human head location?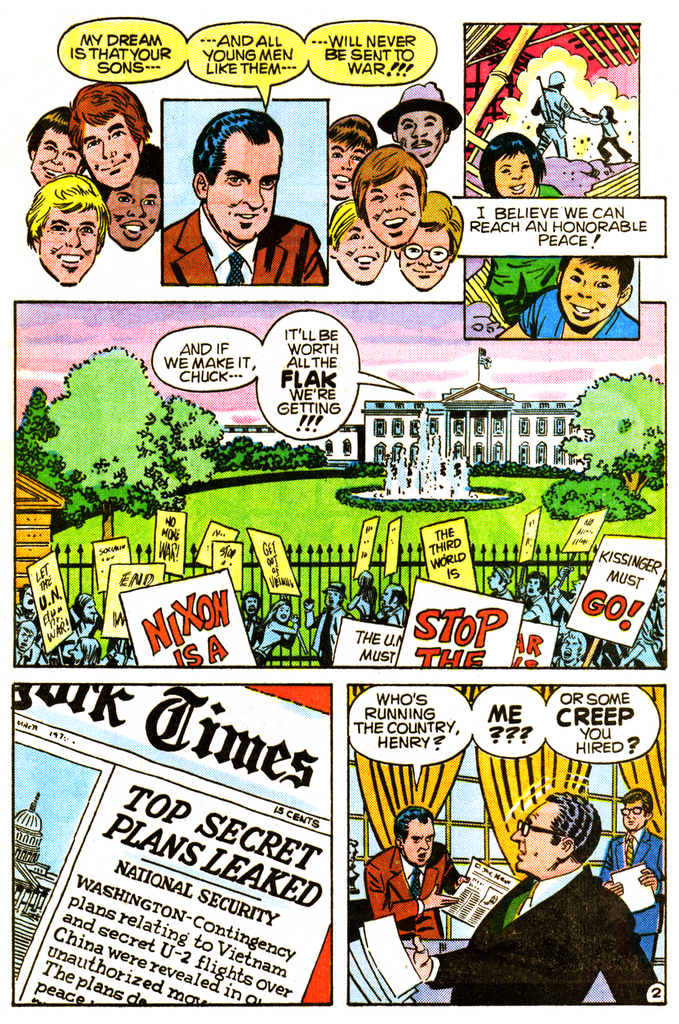
(left=70, top=634, right=105, bottom=666)
